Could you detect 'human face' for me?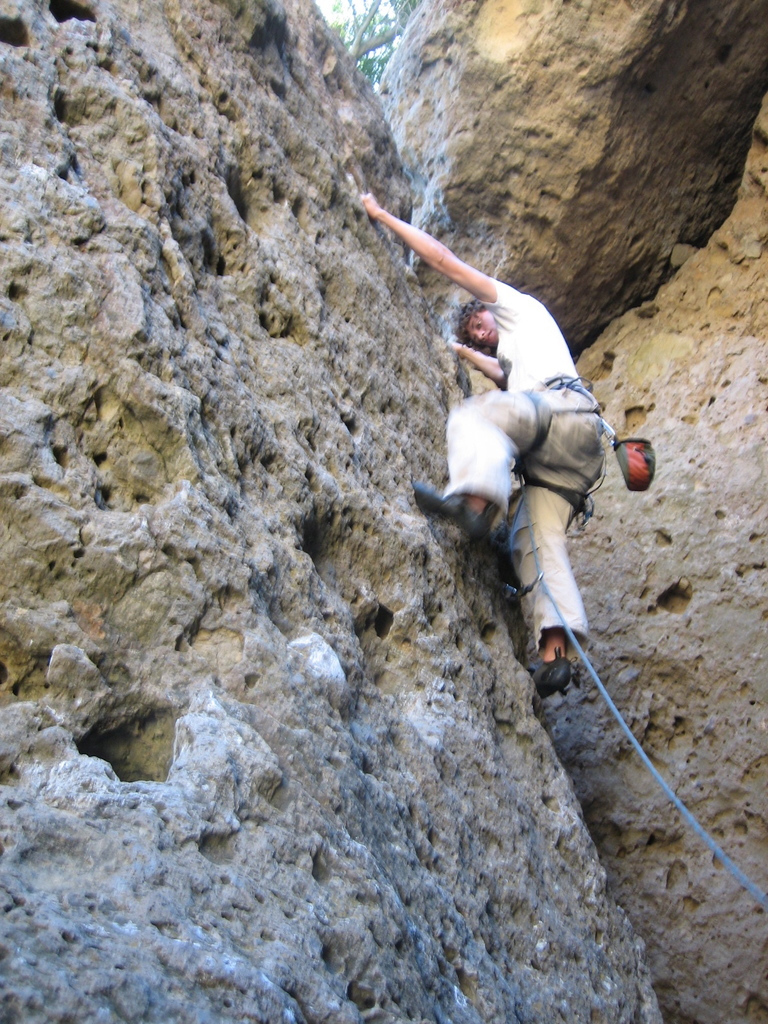
Detection result: [462,317,499,349].
